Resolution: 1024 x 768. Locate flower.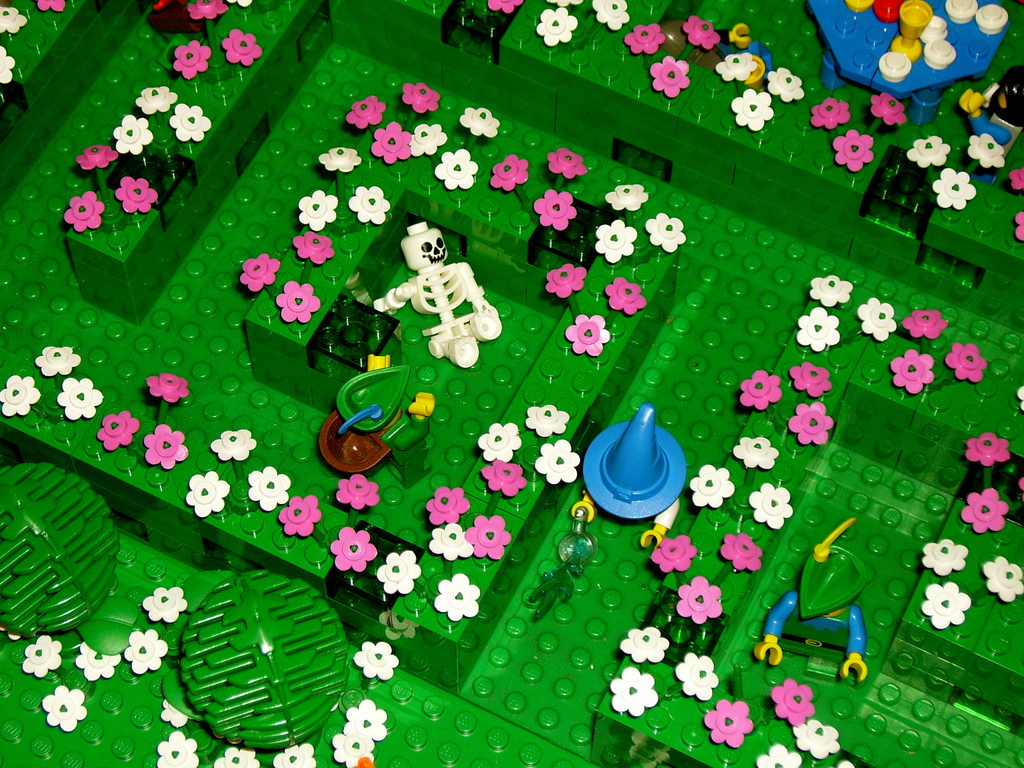
rect(138, 424, 188, 467).
